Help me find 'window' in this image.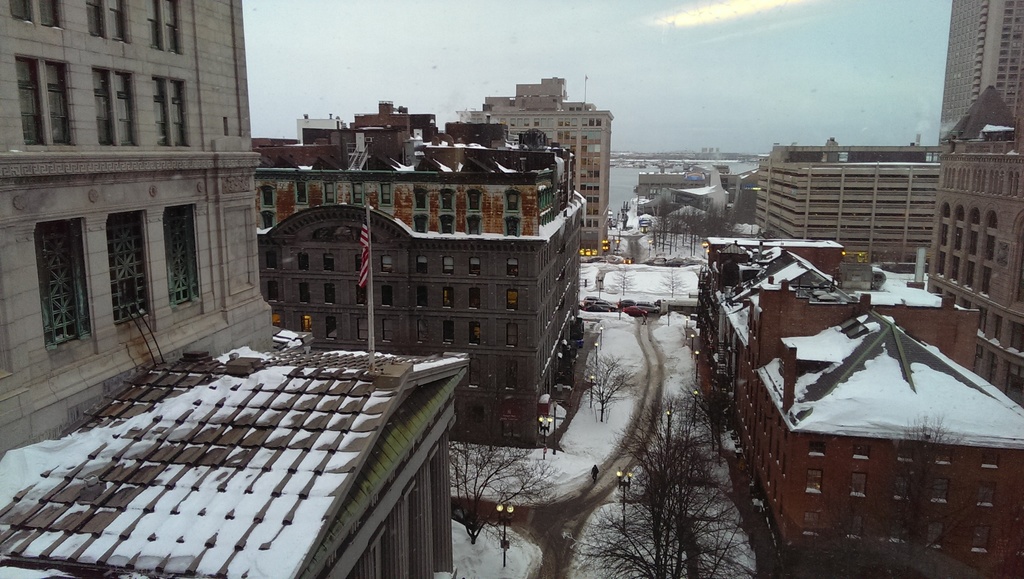
Found it: Rect(326, 311, 335, 337).
